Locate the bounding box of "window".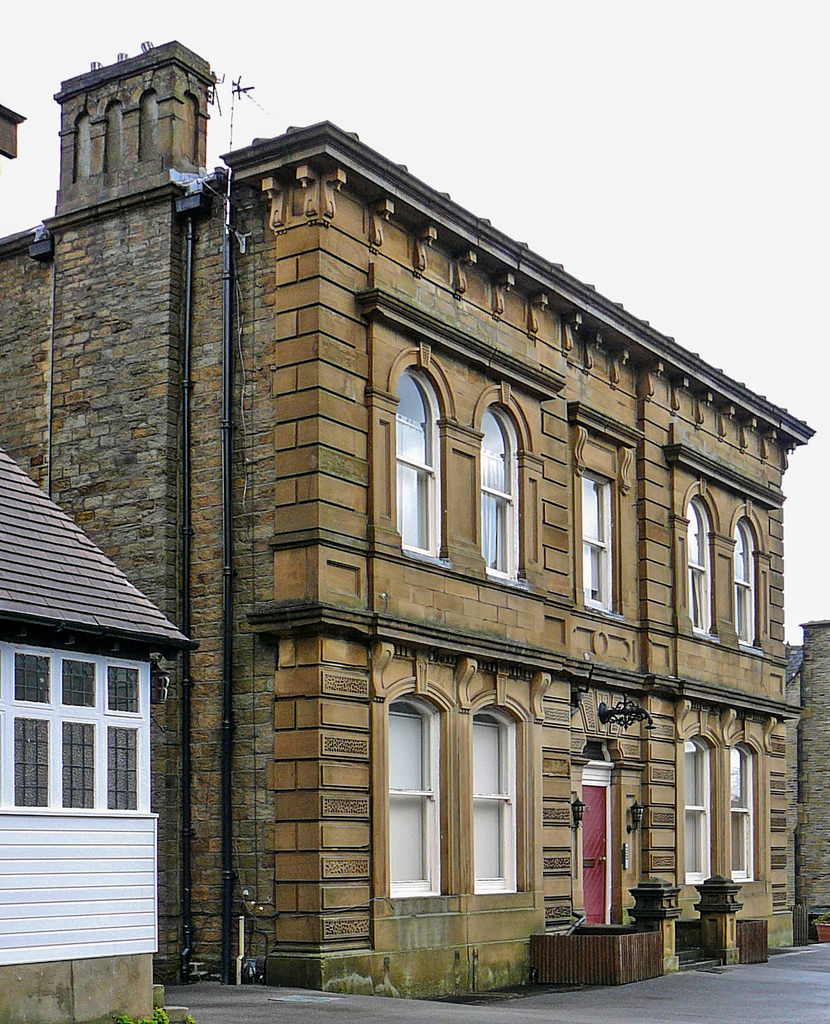
Bounding box: <bbox>733, 511, 764, 647</bbox>.
